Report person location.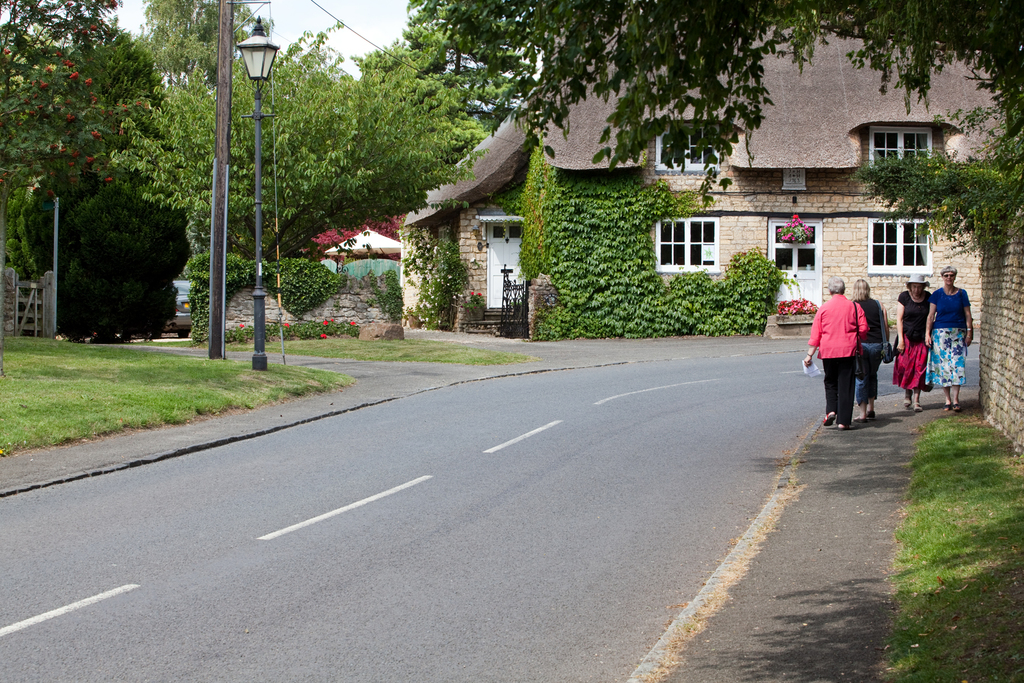
Report: detection(799, 282, 874, 439).
